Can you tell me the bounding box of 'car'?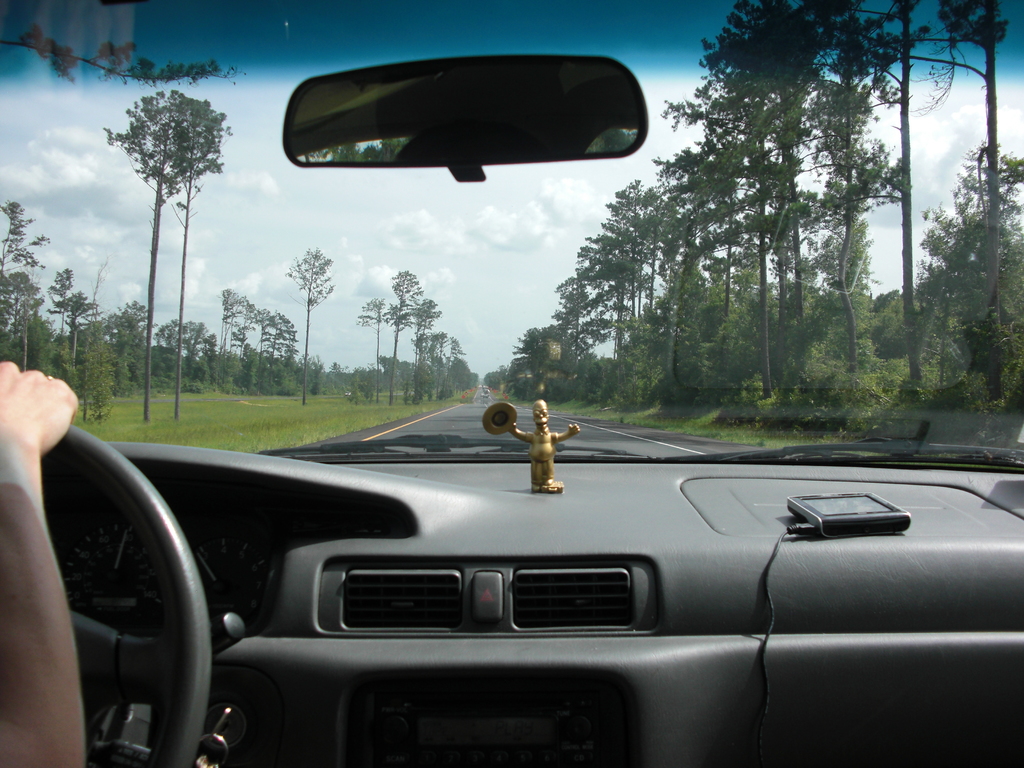
0,0,1023,767.
